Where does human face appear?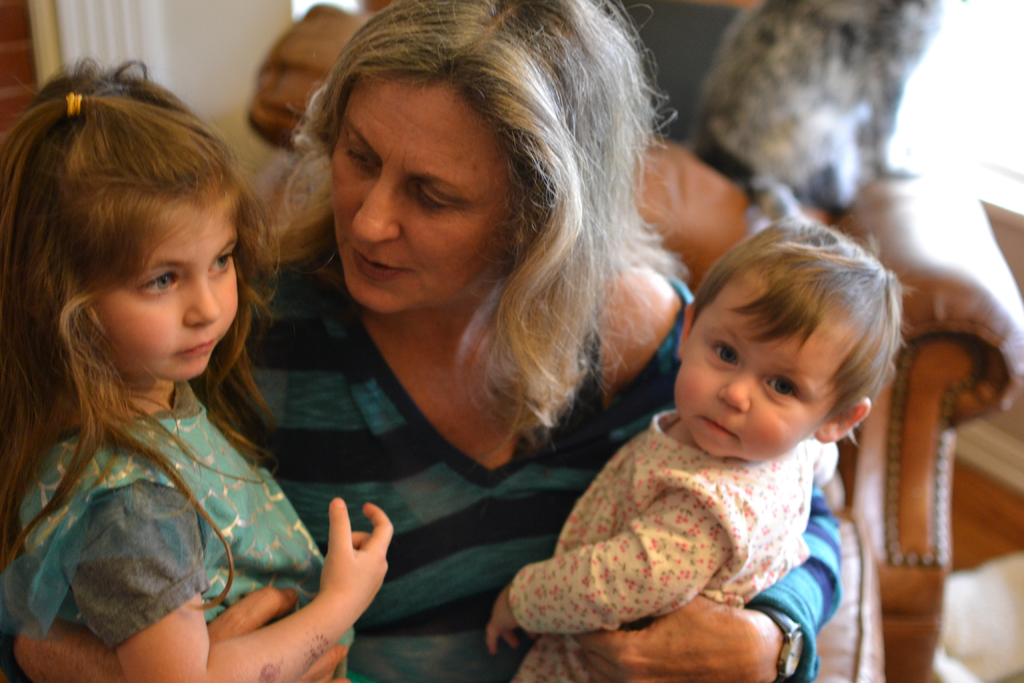
Appears at x1=326 y1=81 x2=510 y2=315.
